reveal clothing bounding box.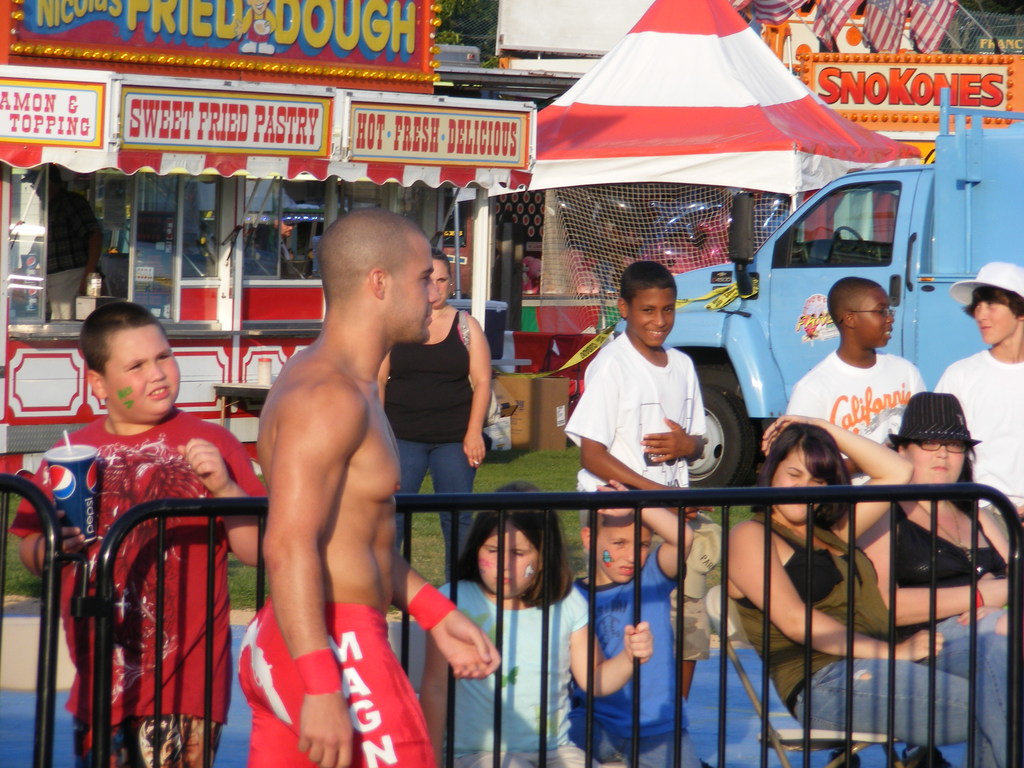
Revealed: (577,305,732,511).
